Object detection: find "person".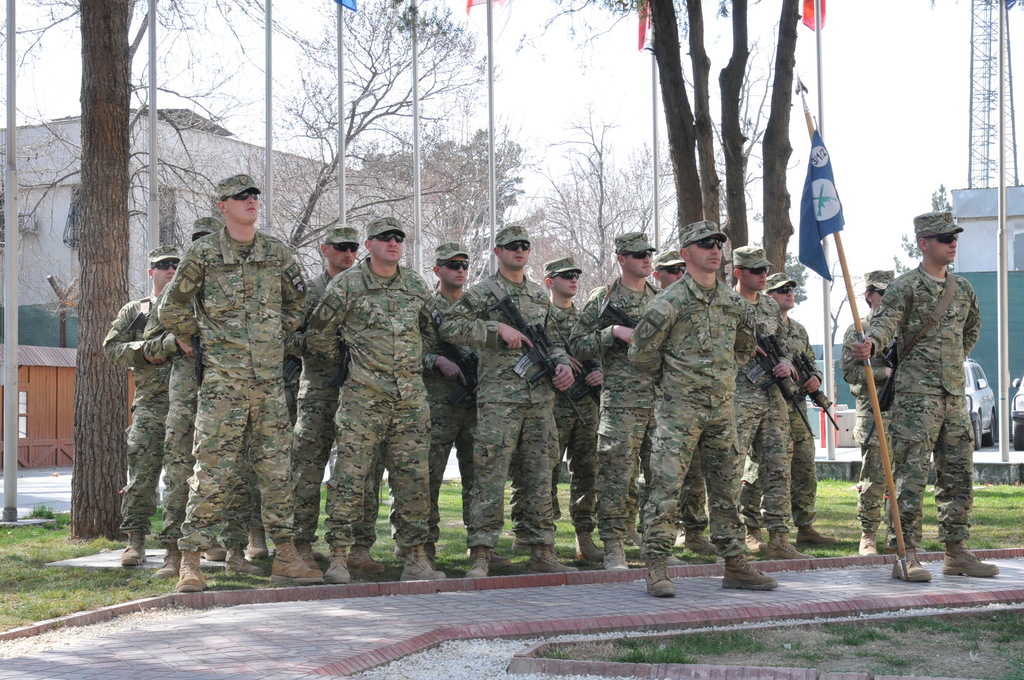
bbox=(836, 273, 927, 559).
